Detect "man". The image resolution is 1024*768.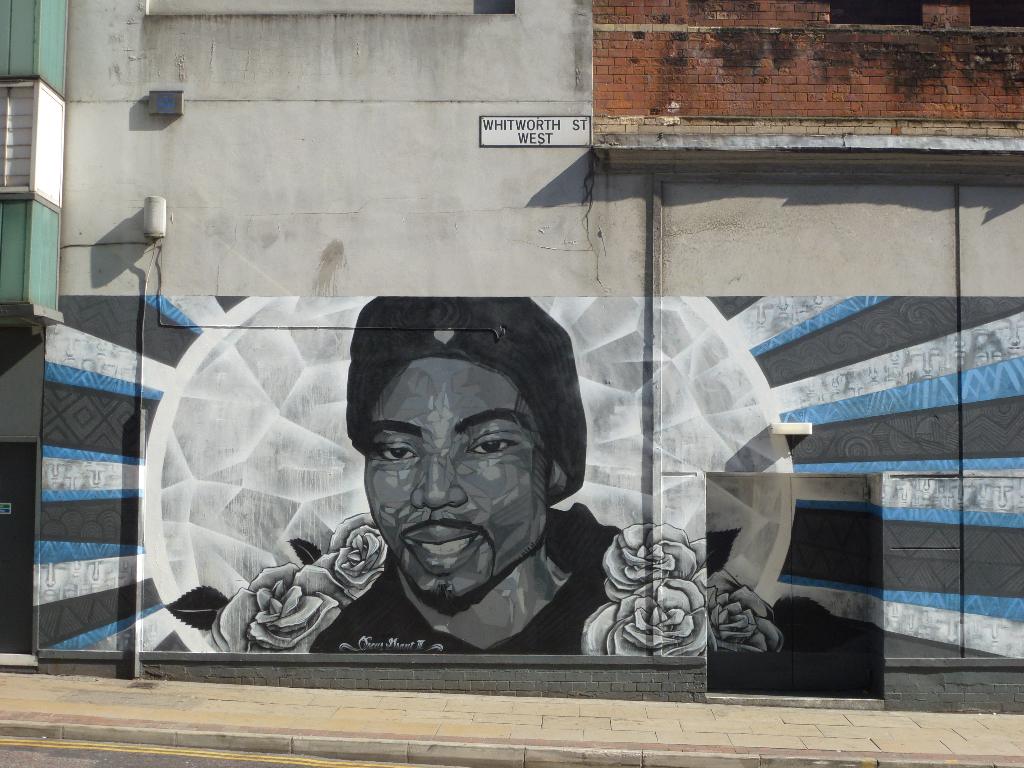
l=335, t=292, r=615, b=652.
